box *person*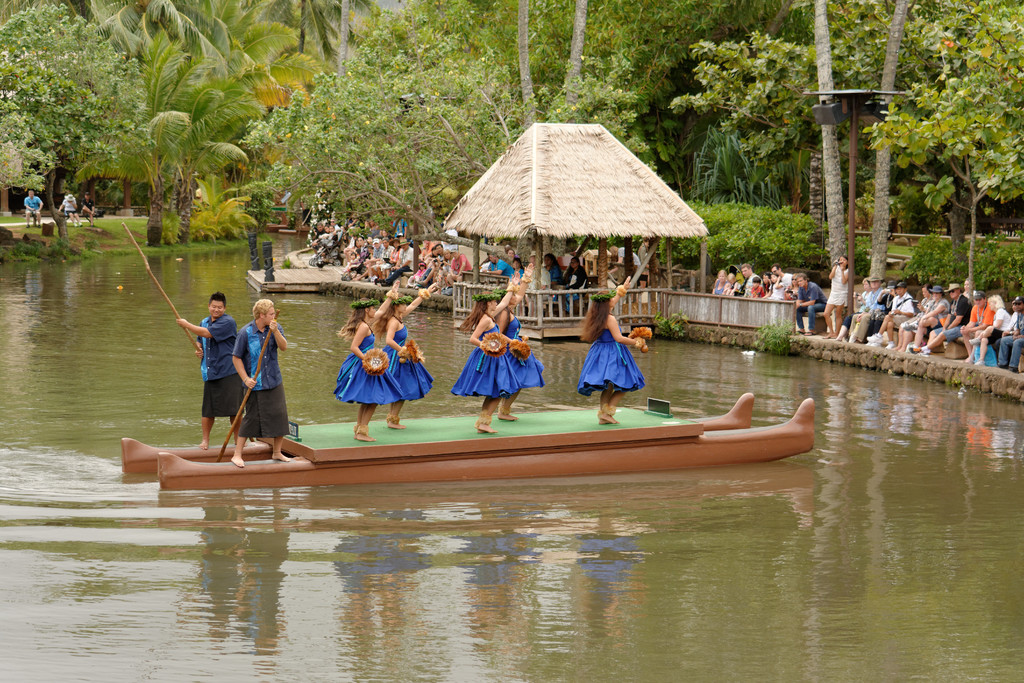
pyautogui.locateOnScreen(22, 189, 45, 231)
